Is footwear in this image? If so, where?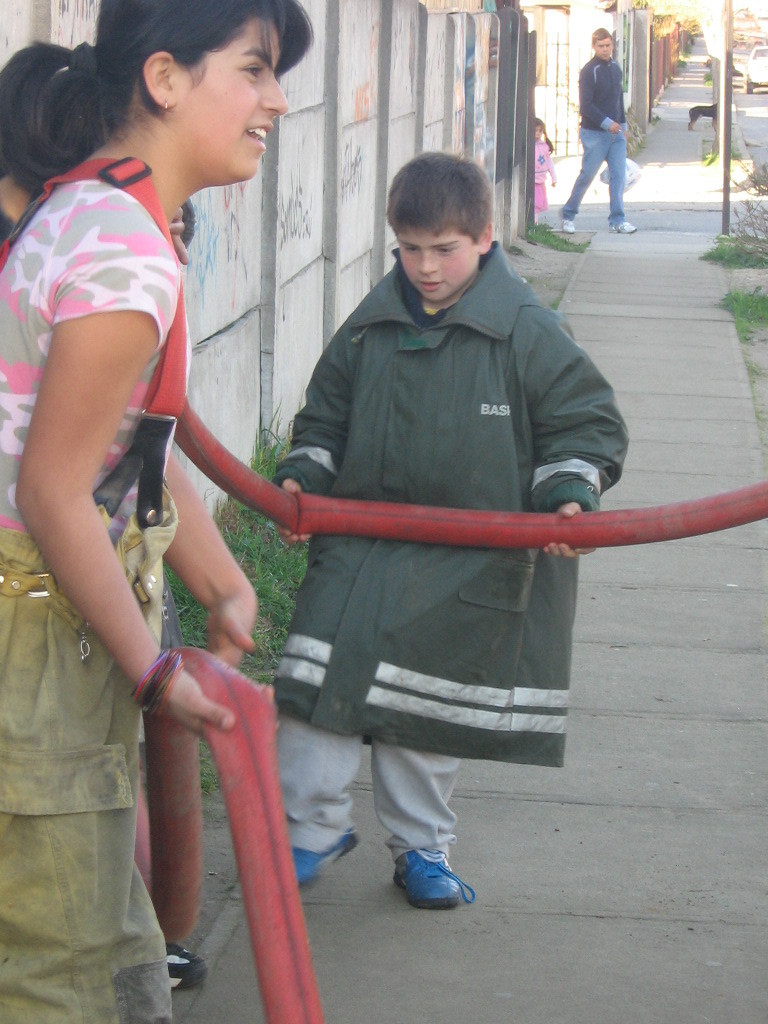
Yes, at box=[161, 946, 204, 994].
